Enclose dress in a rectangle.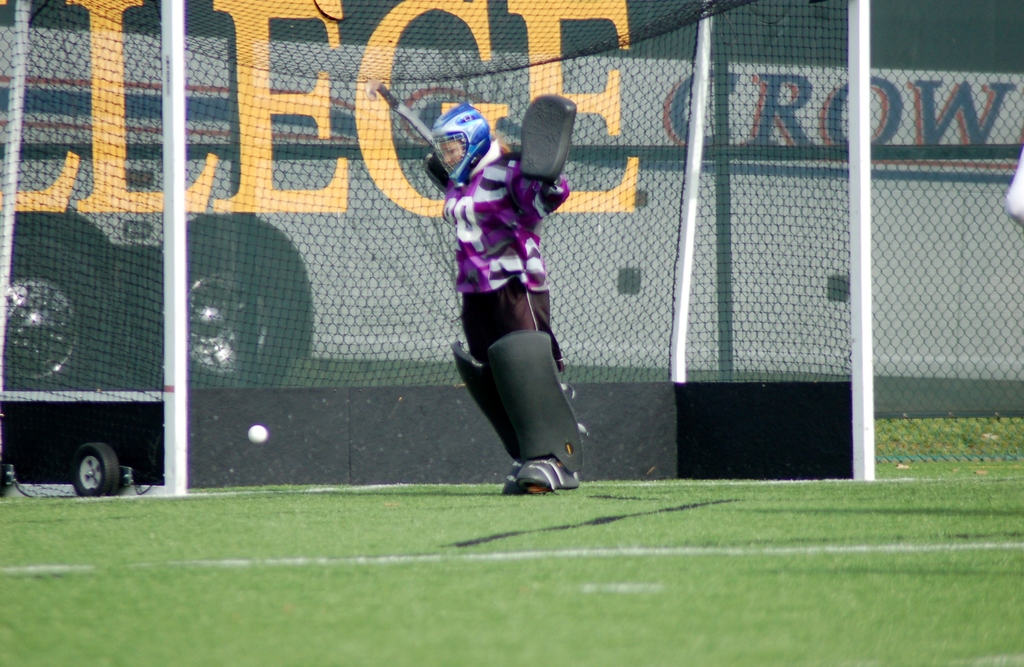
x1=438, y1=136, x2=568, y2=371.
